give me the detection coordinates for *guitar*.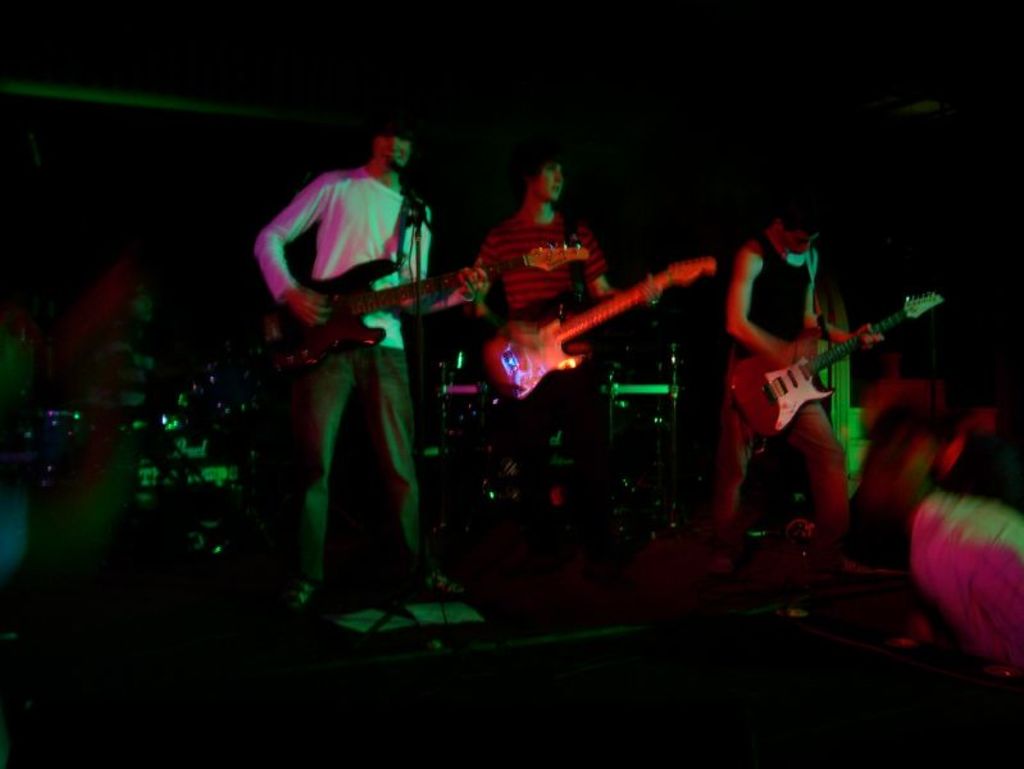
[252, 236, 595, 383].
